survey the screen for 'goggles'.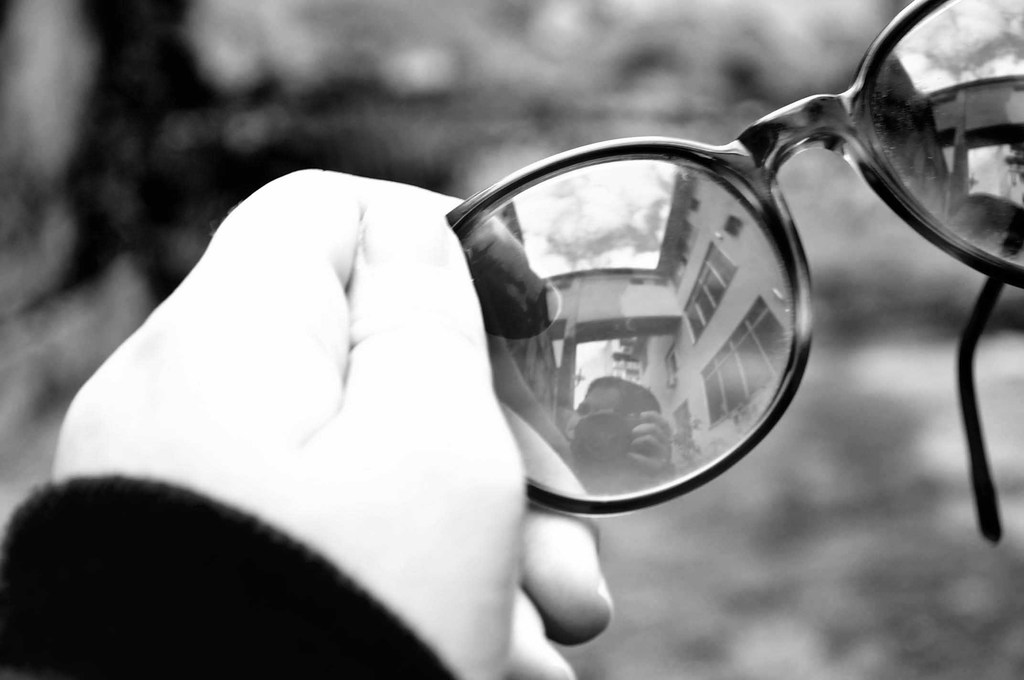
Survey found: x1=439 y1=0 x2=1023 y2=551.
